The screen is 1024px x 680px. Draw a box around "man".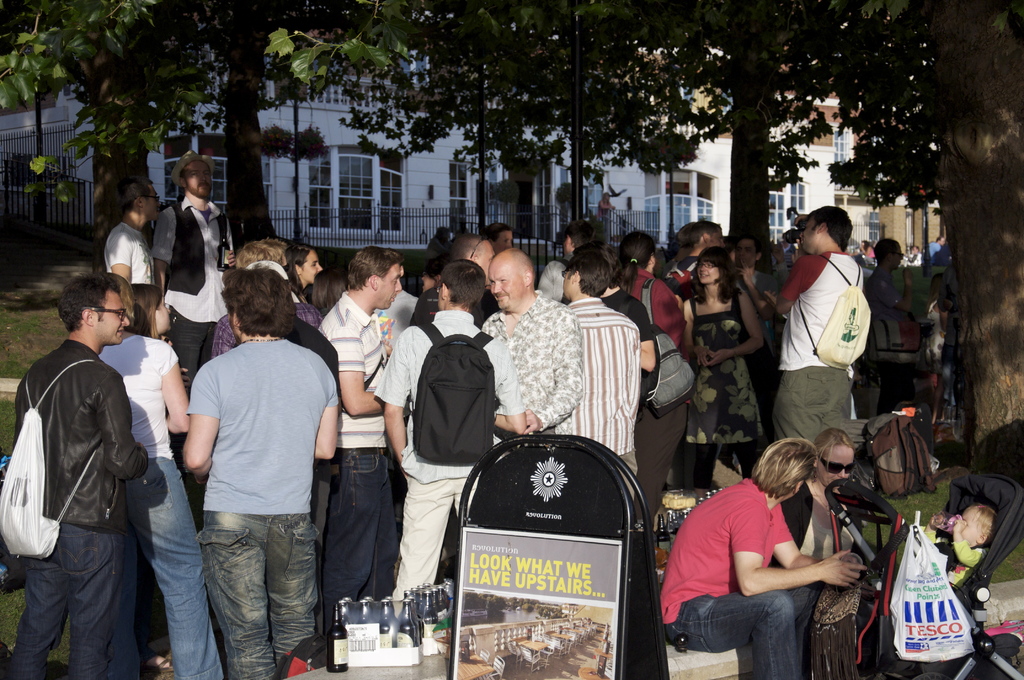
bbox=[731, 234, 774, 430].
